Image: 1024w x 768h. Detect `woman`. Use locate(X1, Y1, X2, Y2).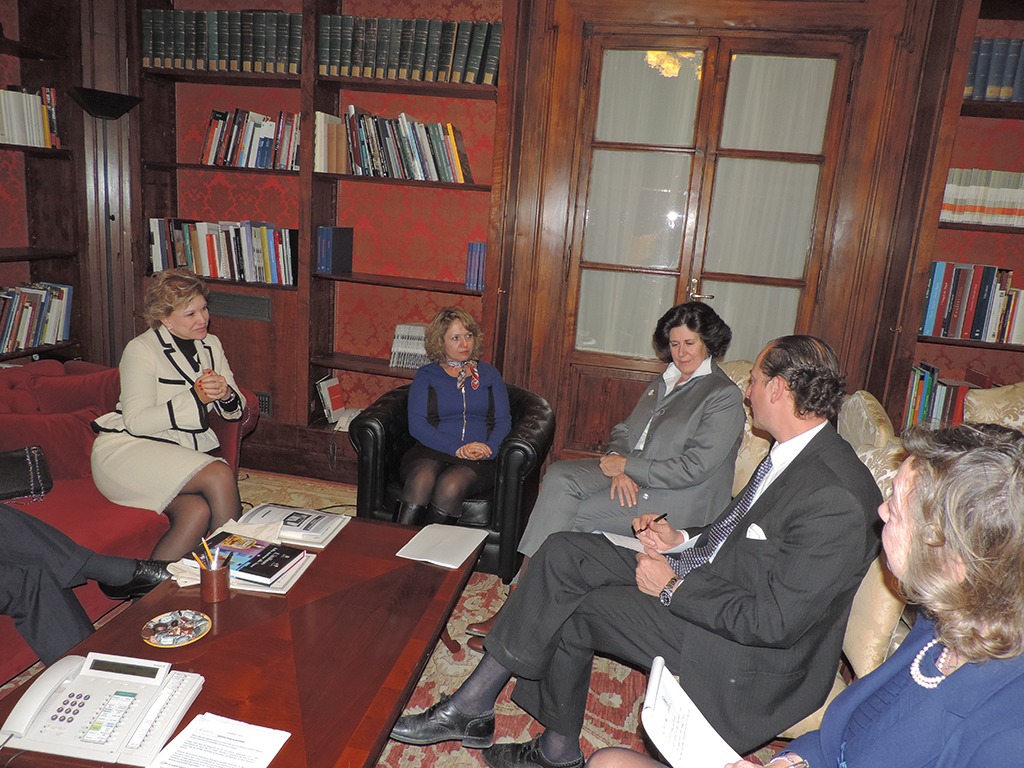
locate(84, 262, 250, 570).
